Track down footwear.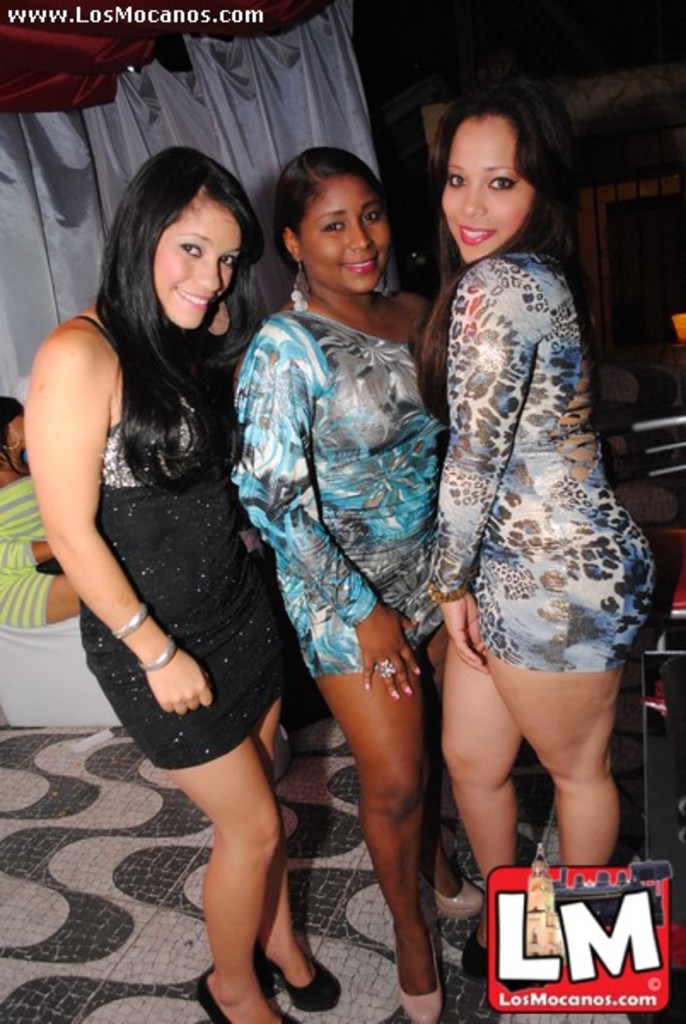
Tracked to <region>198, 966, 285, 1022</region>.
